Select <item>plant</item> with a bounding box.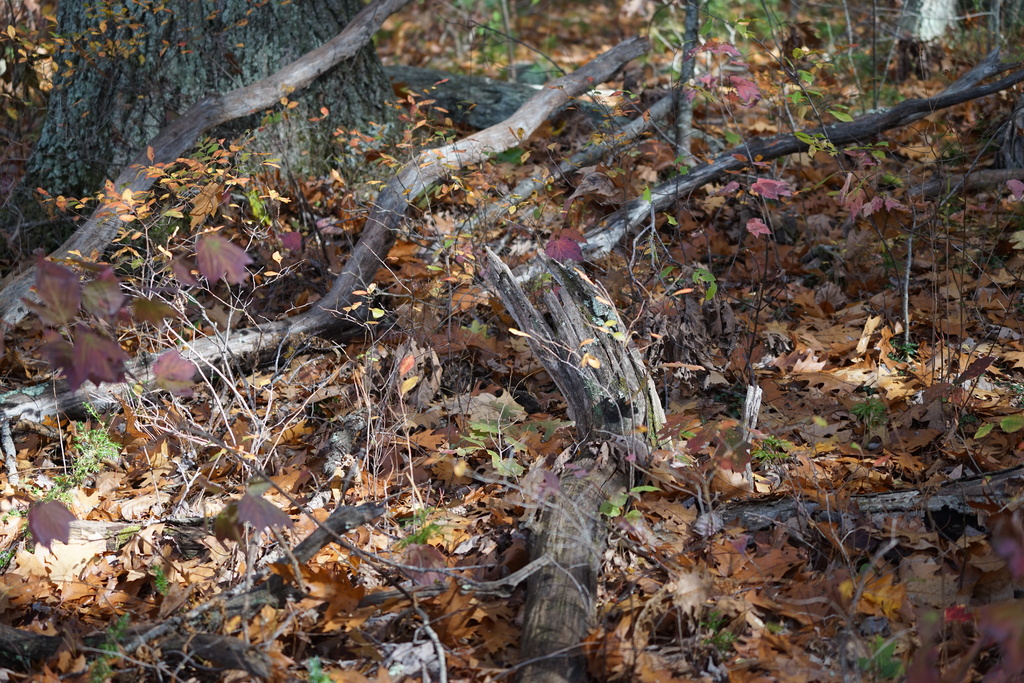
<region>887, 329, 928, 369</region>.
